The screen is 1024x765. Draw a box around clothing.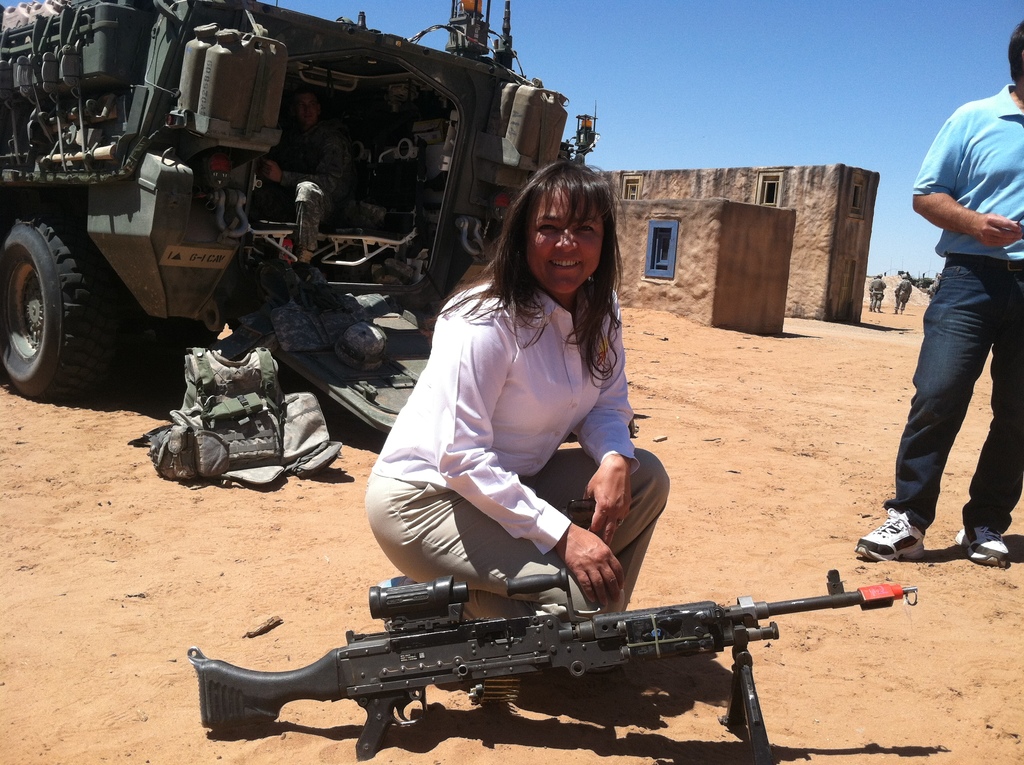
box(904, 102, 1017, 558).
